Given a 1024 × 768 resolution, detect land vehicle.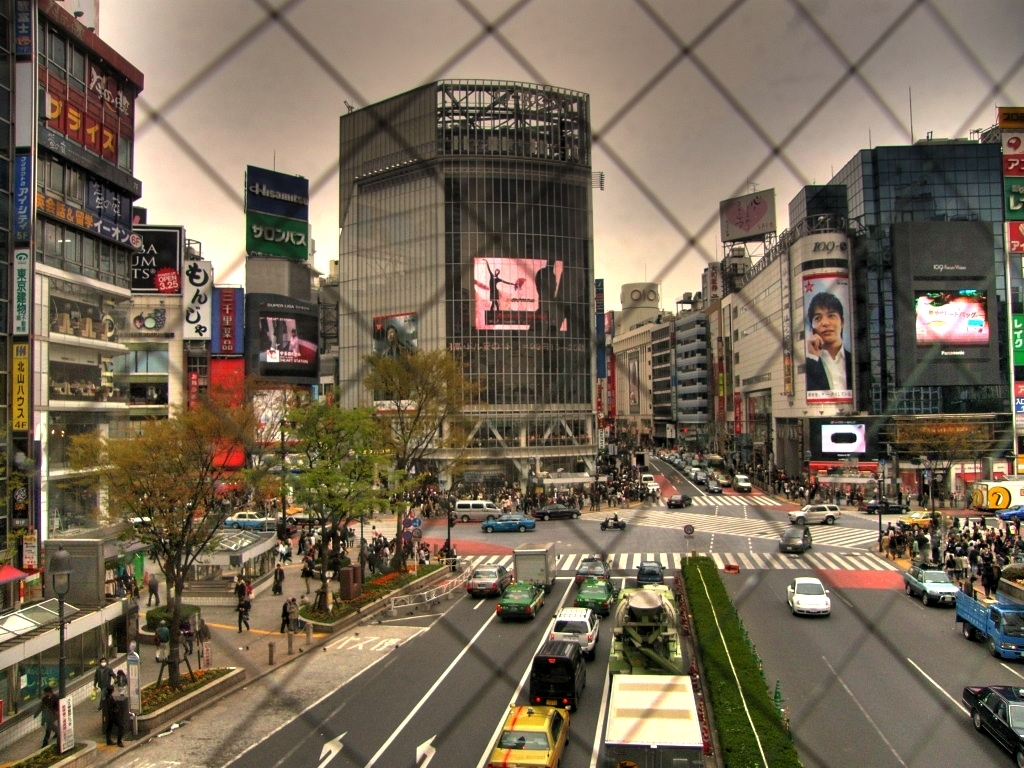
{"left": 904, "top": 570, "right": 959, "bottom": 604}.
